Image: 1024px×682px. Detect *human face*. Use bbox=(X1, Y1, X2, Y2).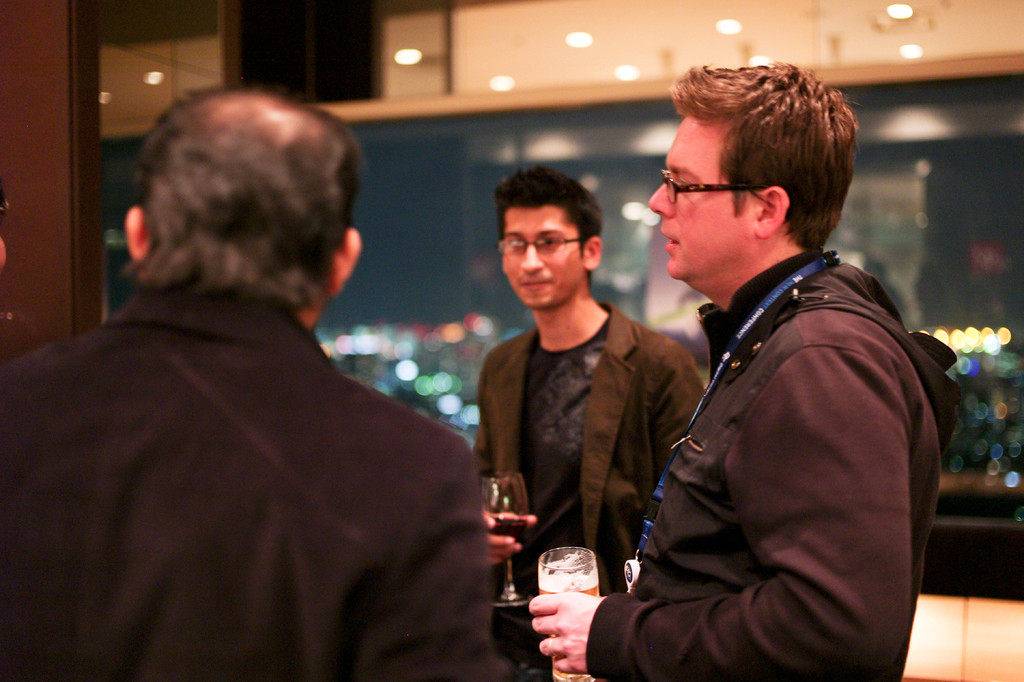
bbox=(644, 120, 744, 278).
